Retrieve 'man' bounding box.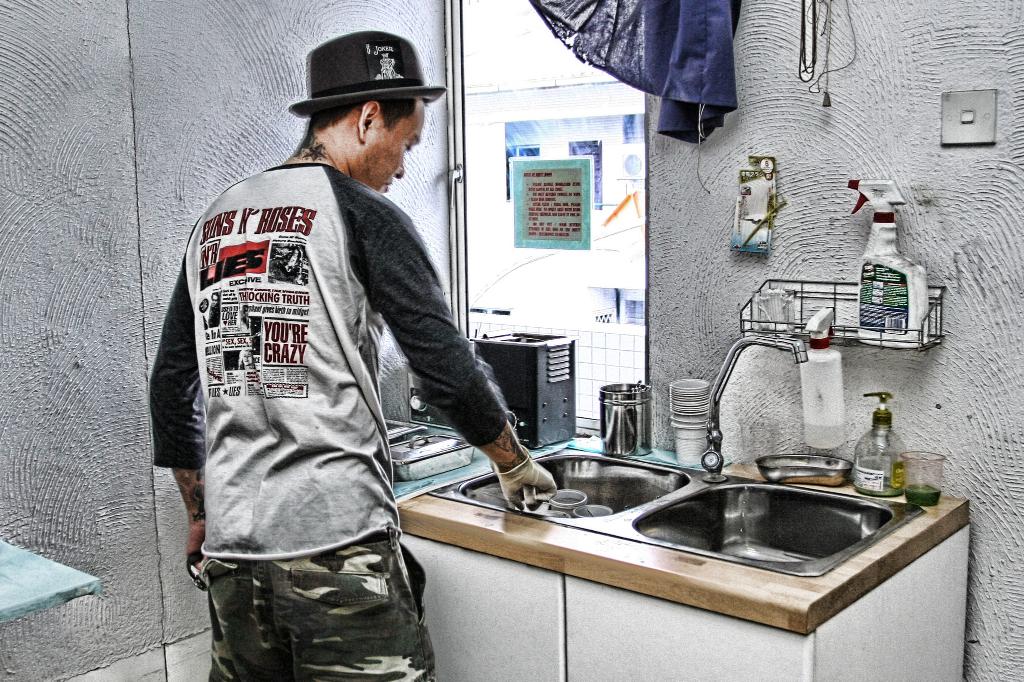
Bounding box: bbox(144, 32, 565, 681).
